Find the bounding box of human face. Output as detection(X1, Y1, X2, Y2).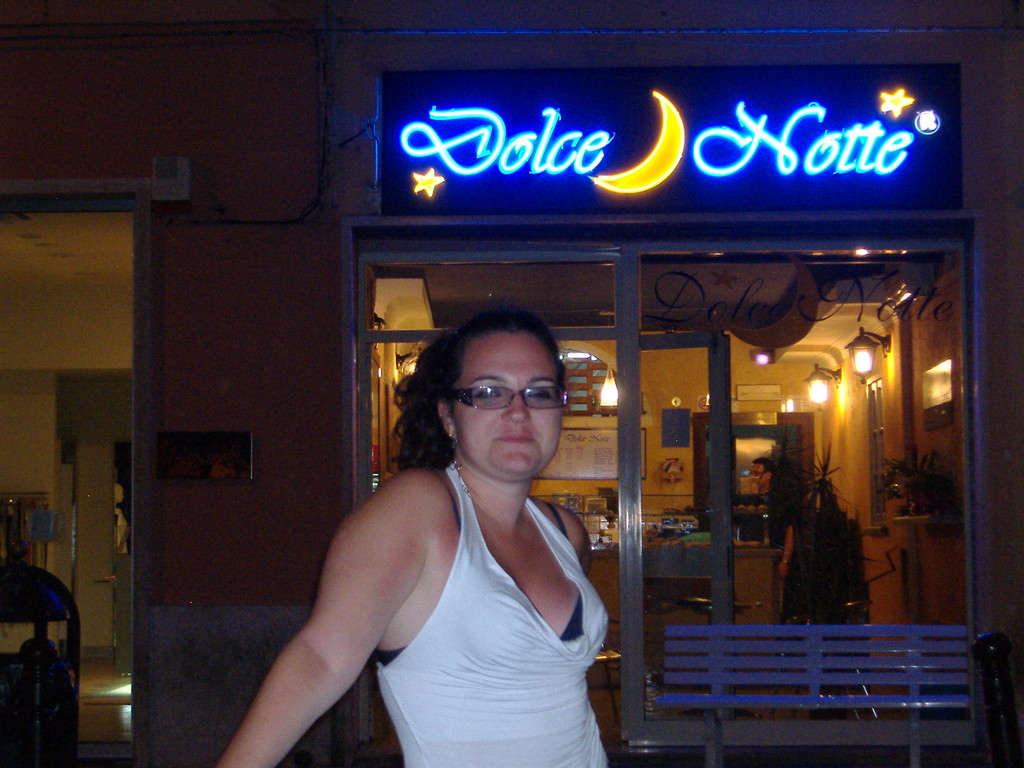
detection(452, 330, 564, 479).
